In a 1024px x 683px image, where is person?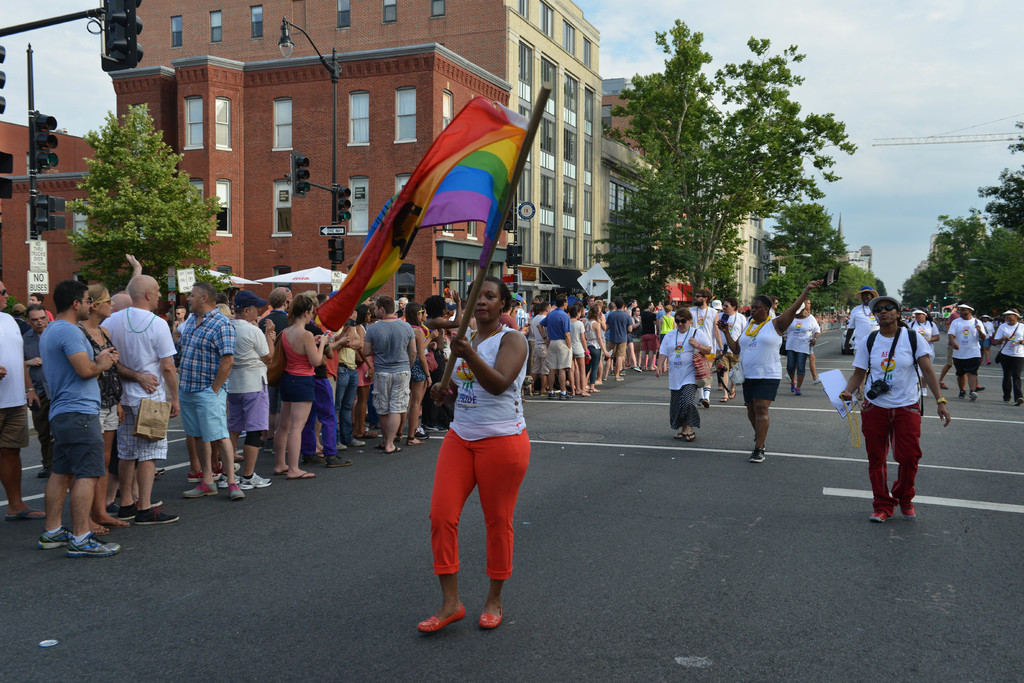
detection(943, 299, 987, 406).
